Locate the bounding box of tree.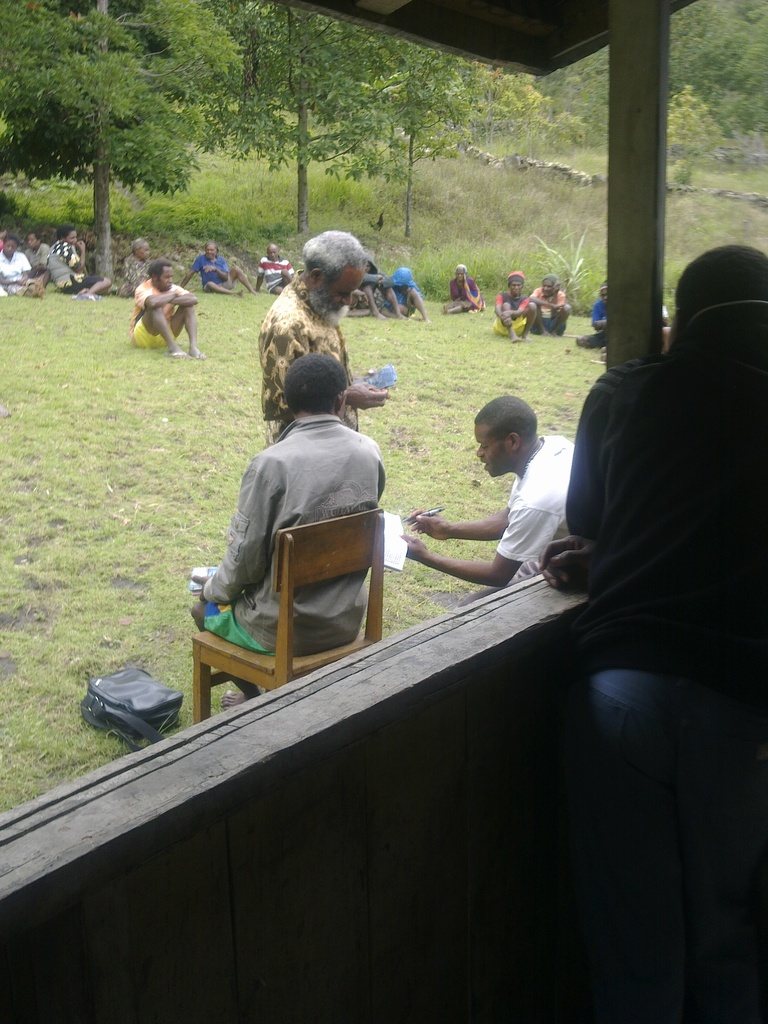
Bounding box: pyautogui.locateOnScreen(348, 25, 497, 233).
